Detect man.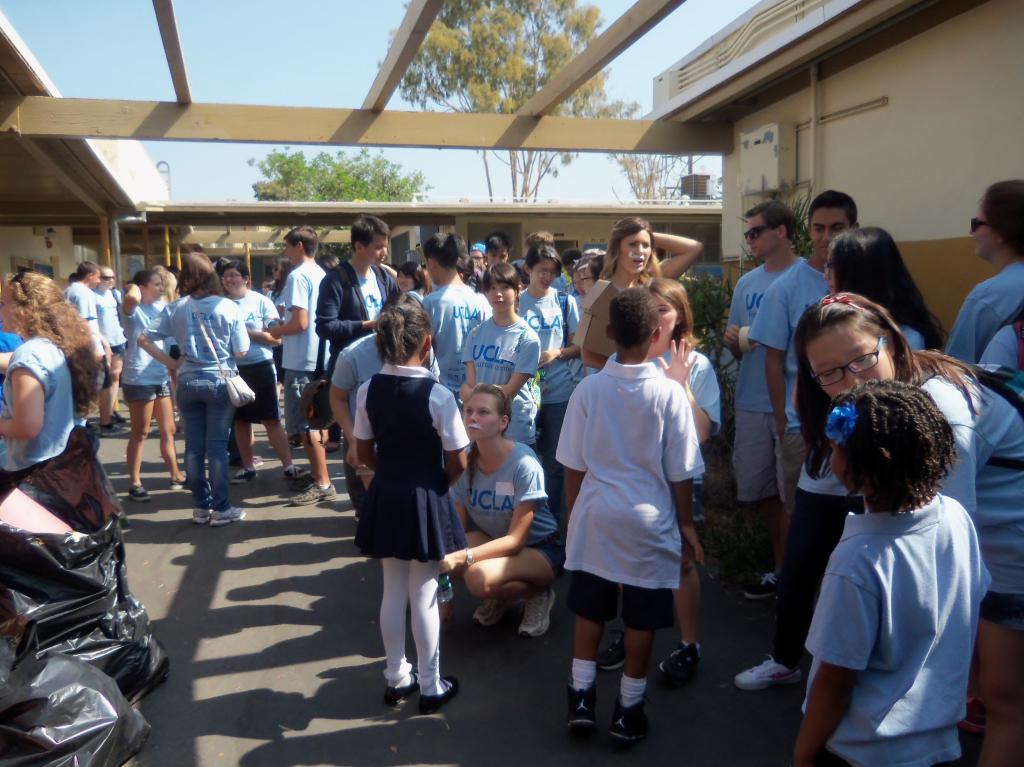
Detected at rect(418, 230, 494, 410).
